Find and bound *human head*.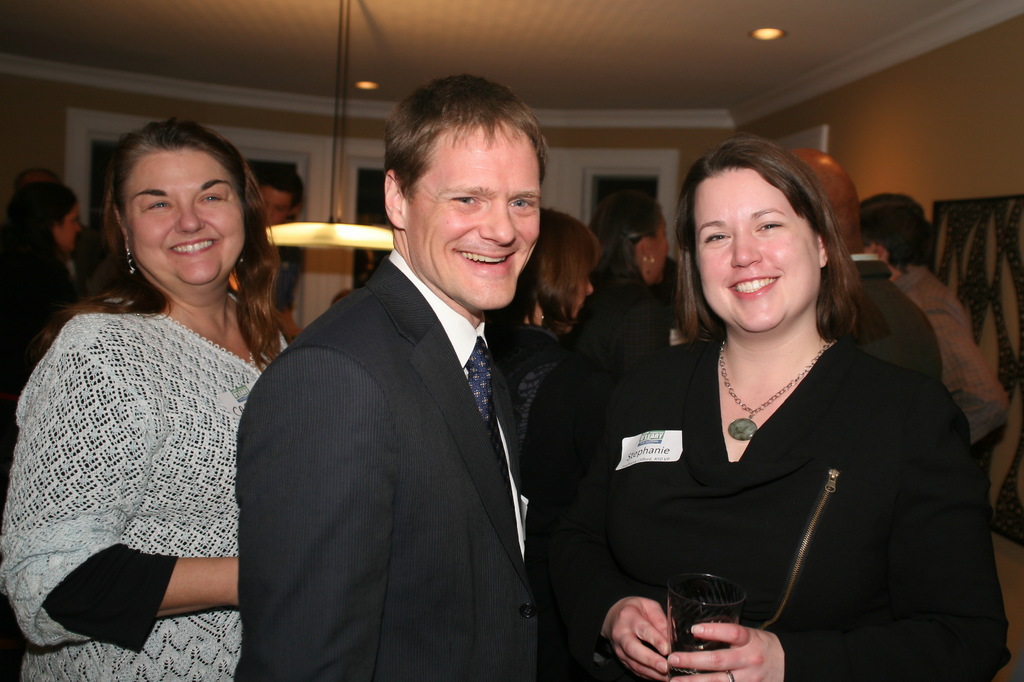
Bound: <box>582,186,669,281</box>.
